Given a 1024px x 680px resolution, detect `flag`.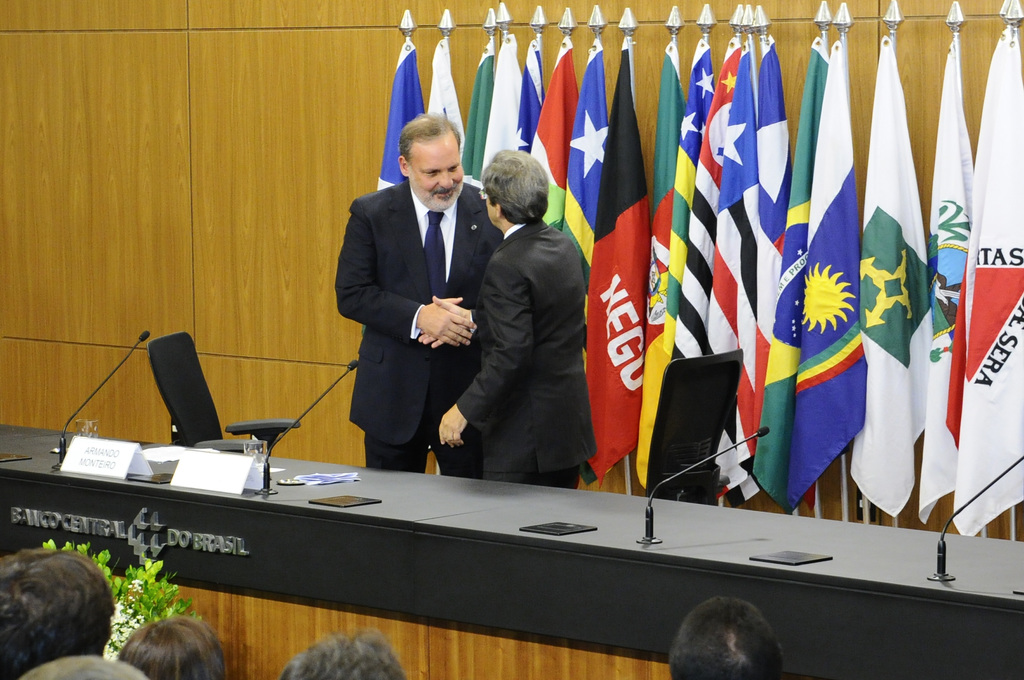
(771, 31, 868, 492).
